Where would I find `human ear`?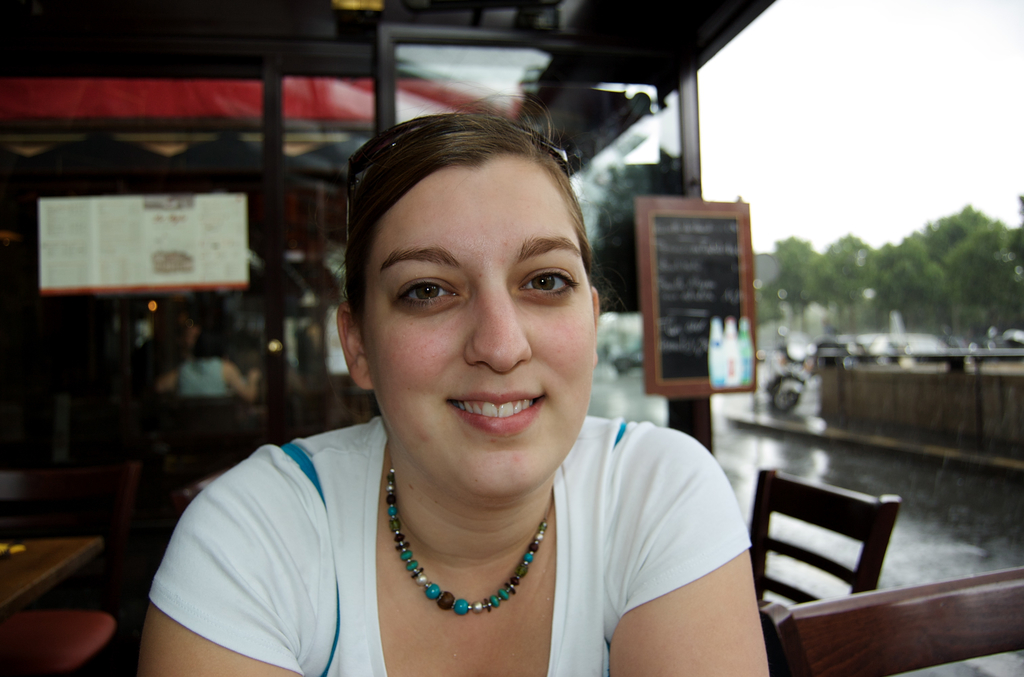
At box=[591, 284, 601, 364].
